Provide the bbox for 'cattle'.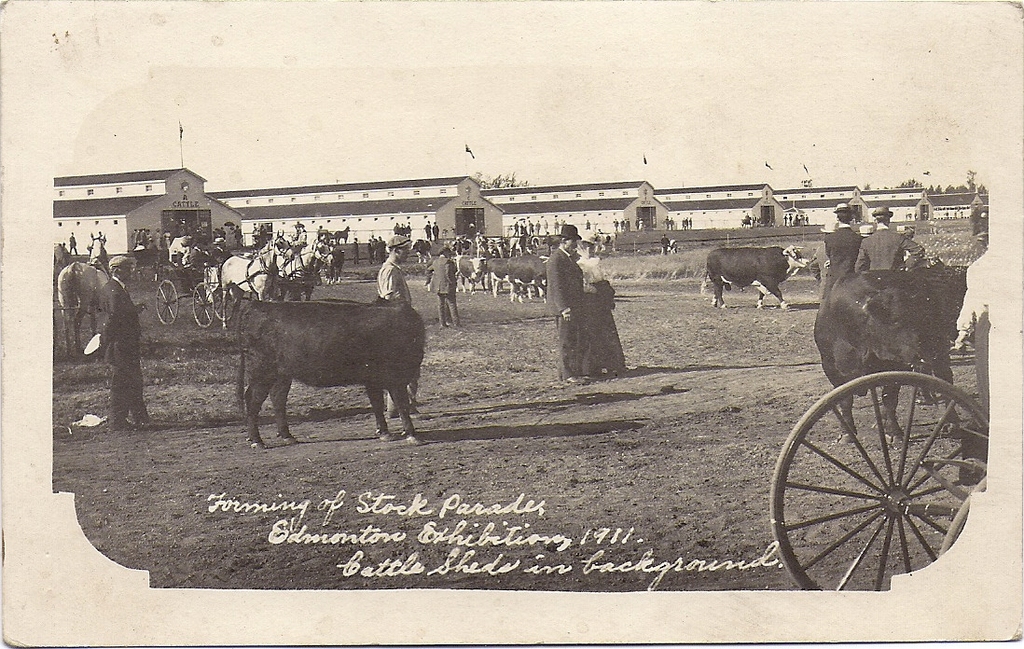
<box>811,271,962,442</box>.
